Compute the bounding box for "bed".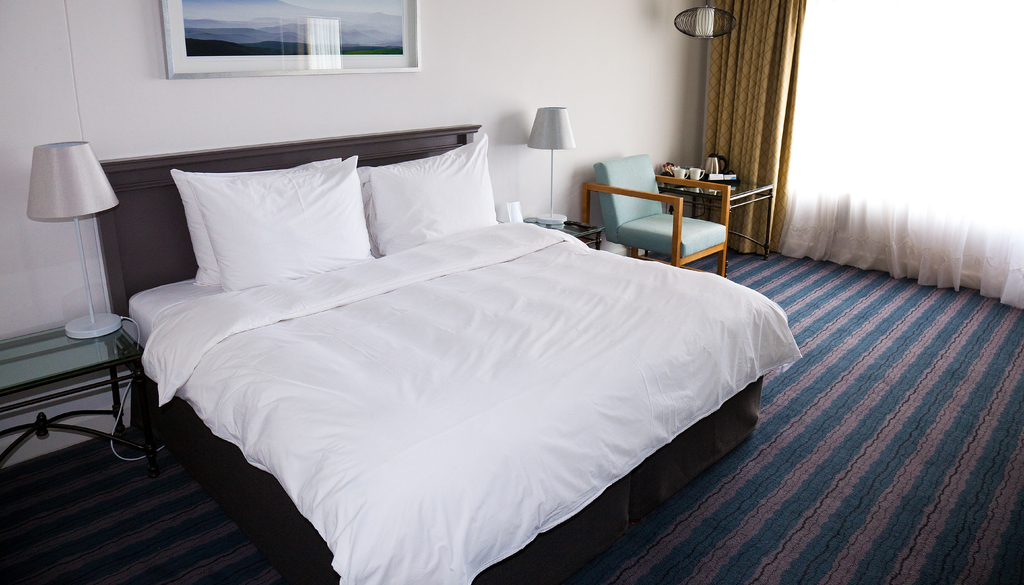
detection(95, 76, 808, 579).
